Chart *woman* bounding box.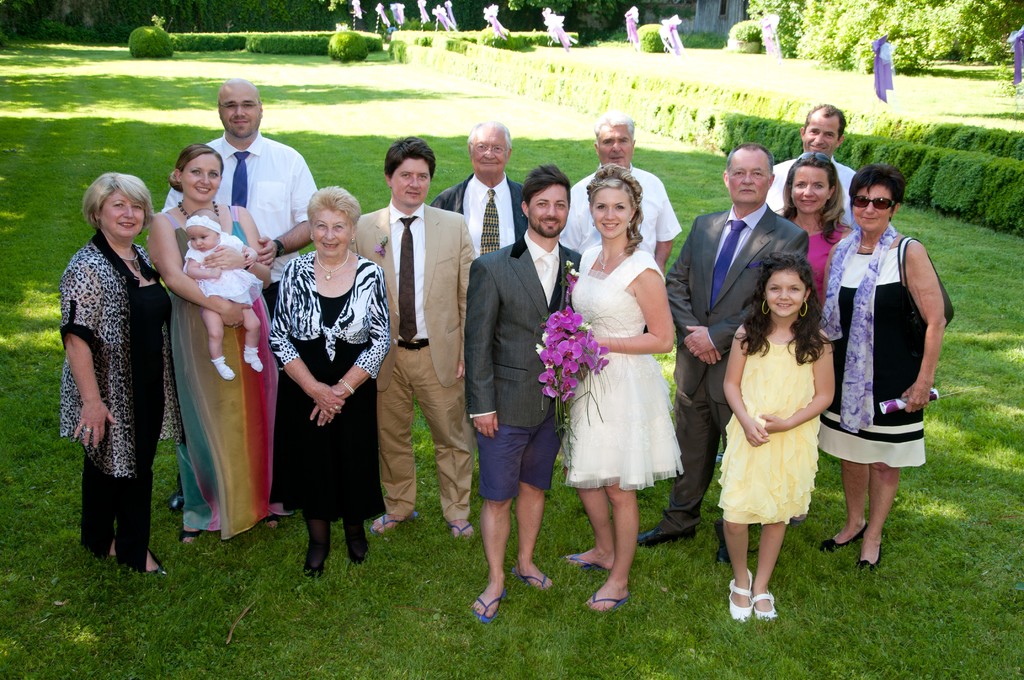
Charted: crop(767, 147, 850, 310).
